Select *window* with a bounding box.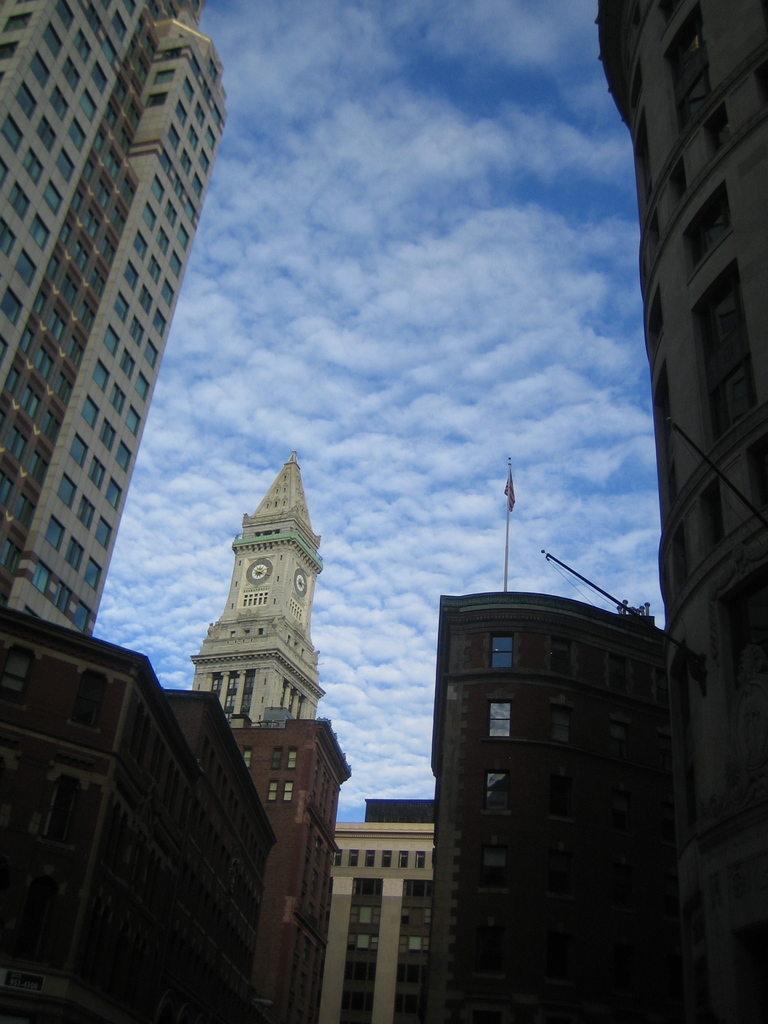
select_region(10, 495, 25, 521).
